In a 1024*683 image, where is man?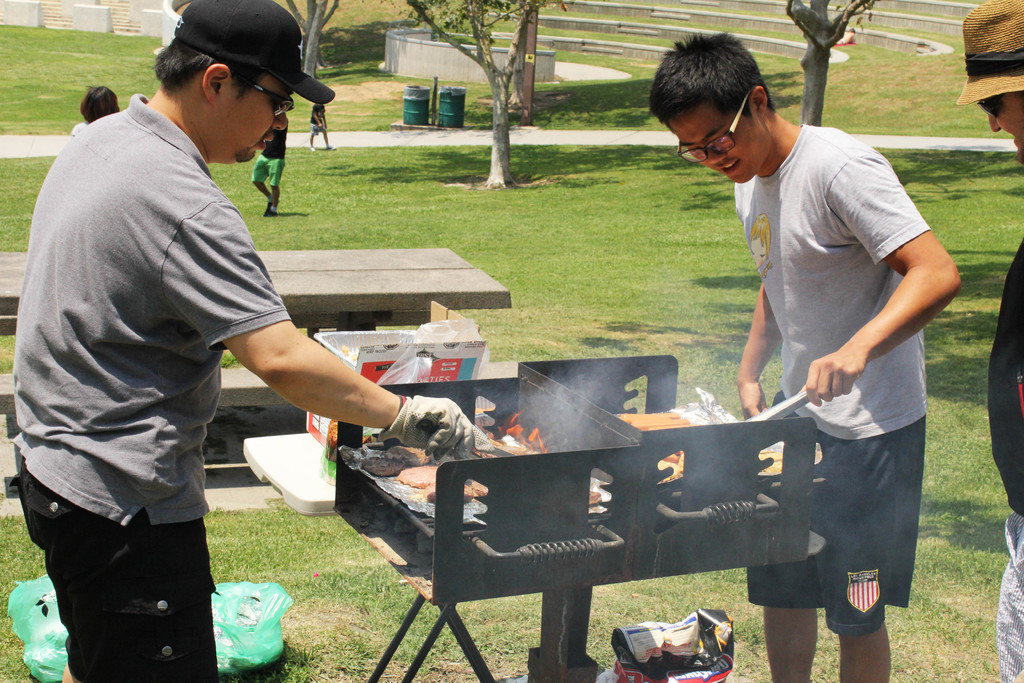
x1=650, y1=32, x2=964, y2=682.
